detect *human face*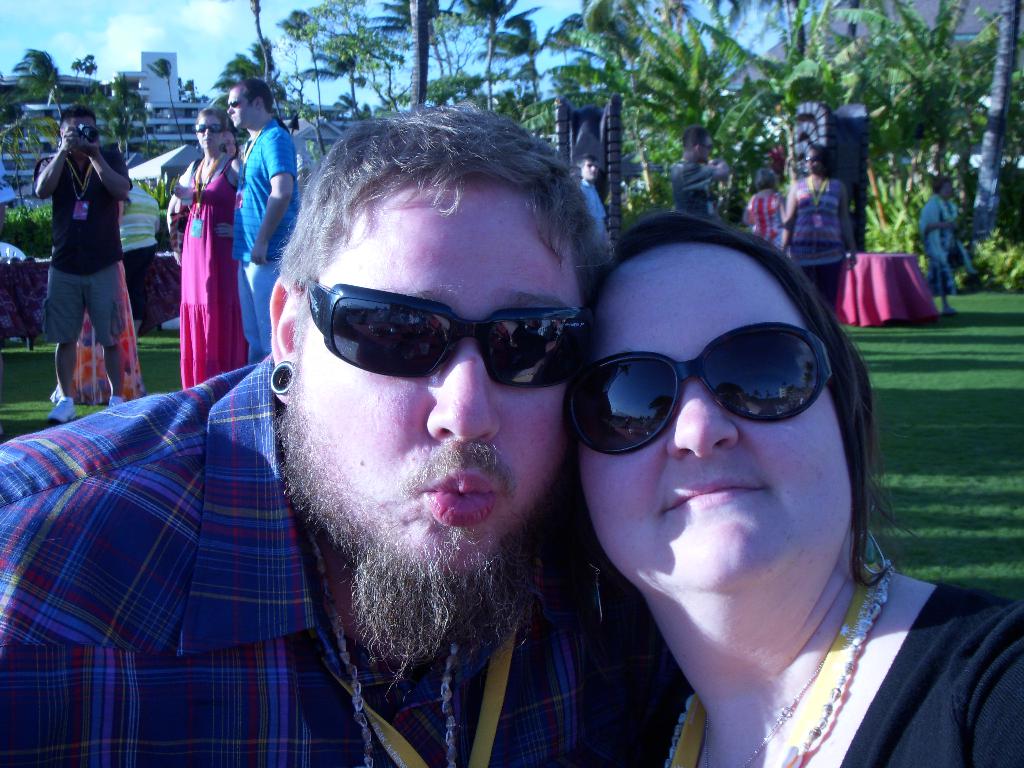
crop(701, 138, 712, 164)
